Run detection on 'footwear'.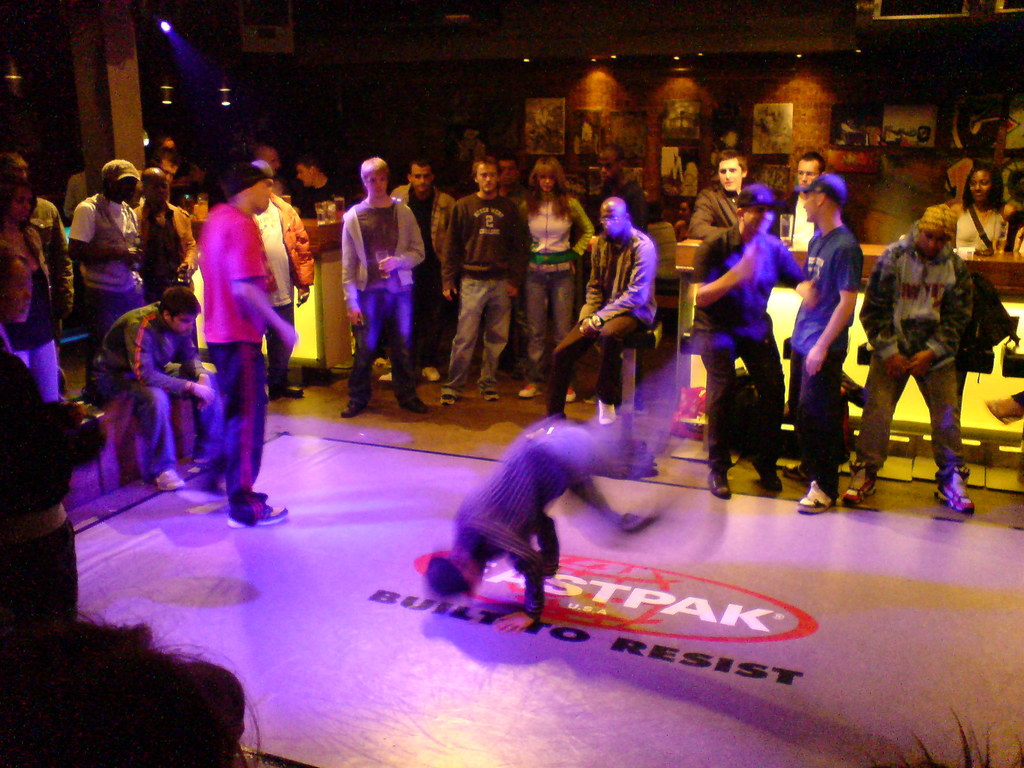
Result: (520,385,547,398).
